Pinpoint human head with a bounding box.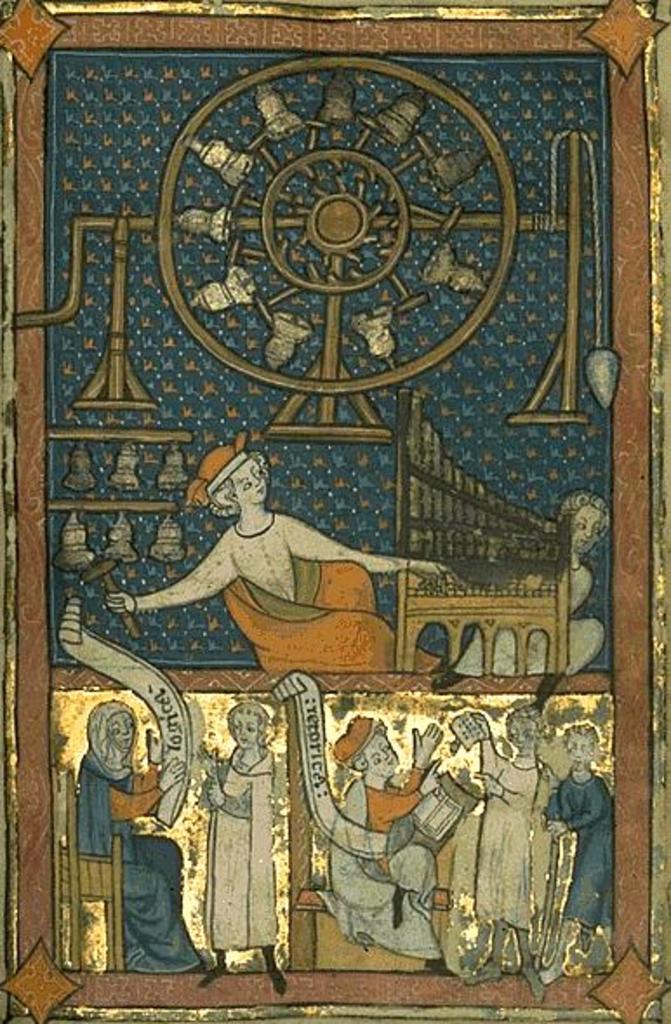
bbox(563, 721, 605, 770).
